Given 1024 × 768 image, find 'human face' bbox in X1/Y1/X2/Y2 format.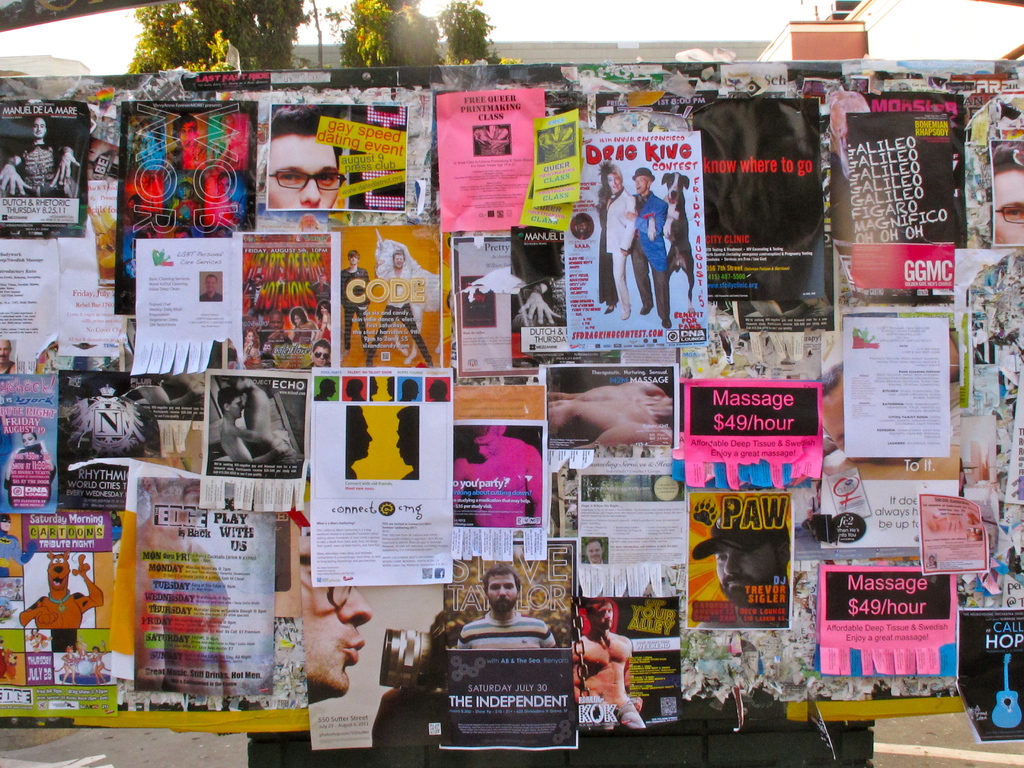
410/381/420/400.
